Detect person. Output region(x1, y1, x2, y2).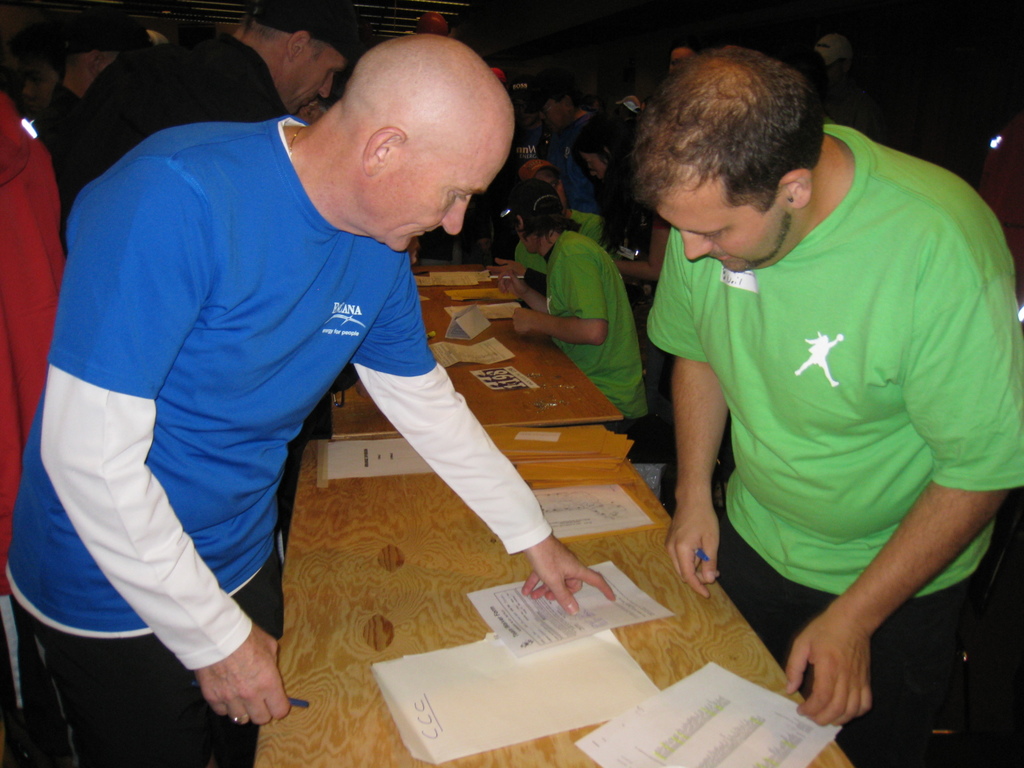
region(52, 6, 362, 199).
